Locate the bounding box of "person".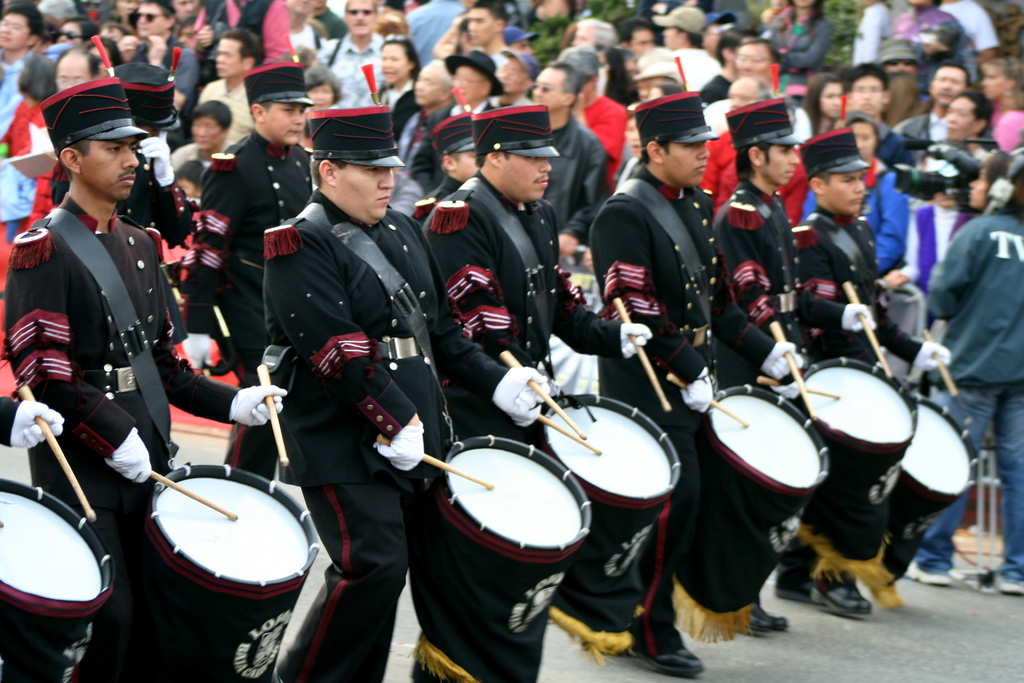
Bounding box: 778,129,964,616.
